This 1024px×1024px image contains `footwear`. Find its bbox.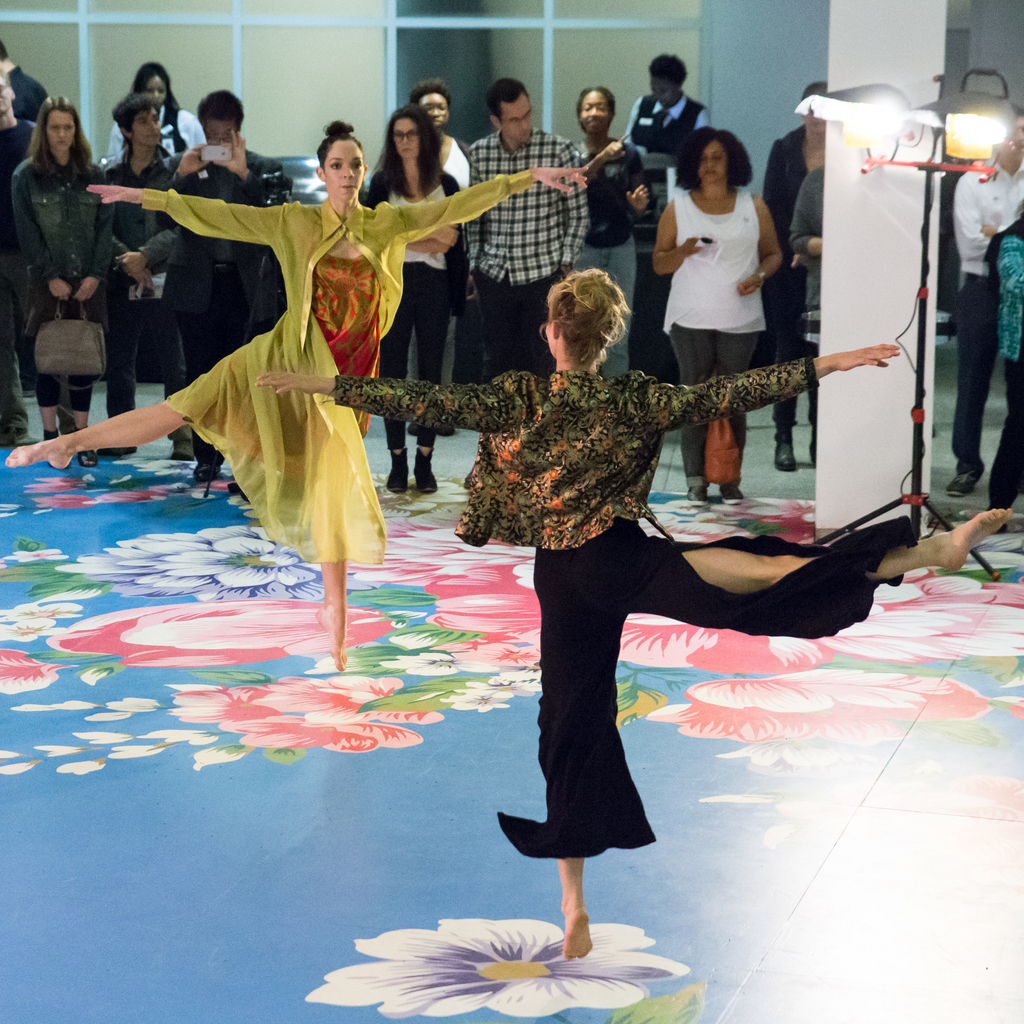
Rect(689, 486, 708, 507).
